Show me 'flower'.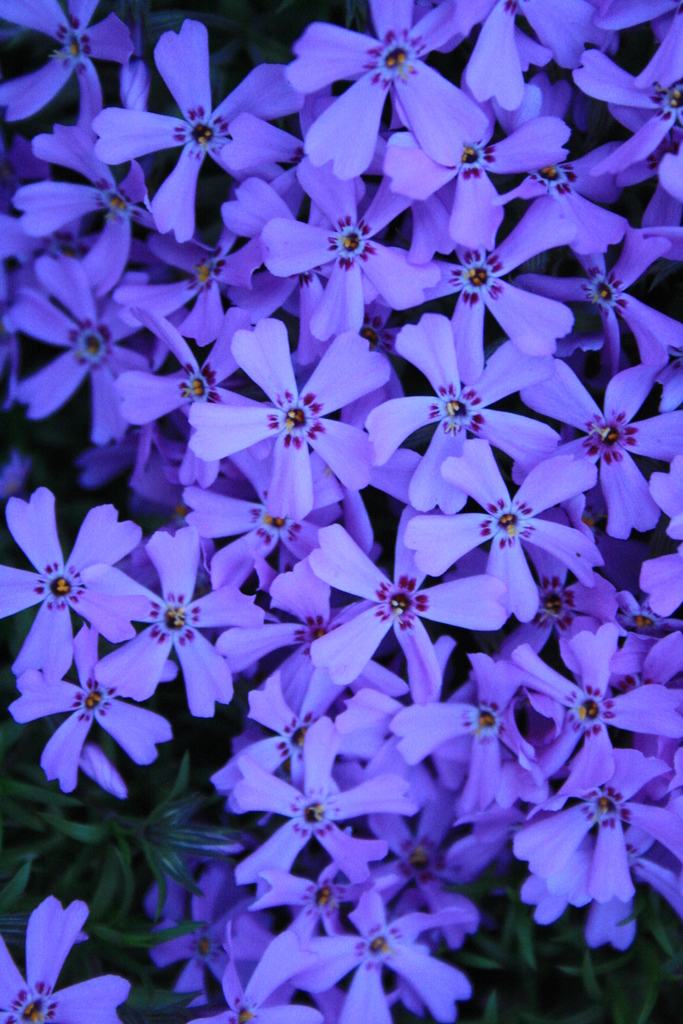
'flower' is here: <box>0,483,156,679</box>.
